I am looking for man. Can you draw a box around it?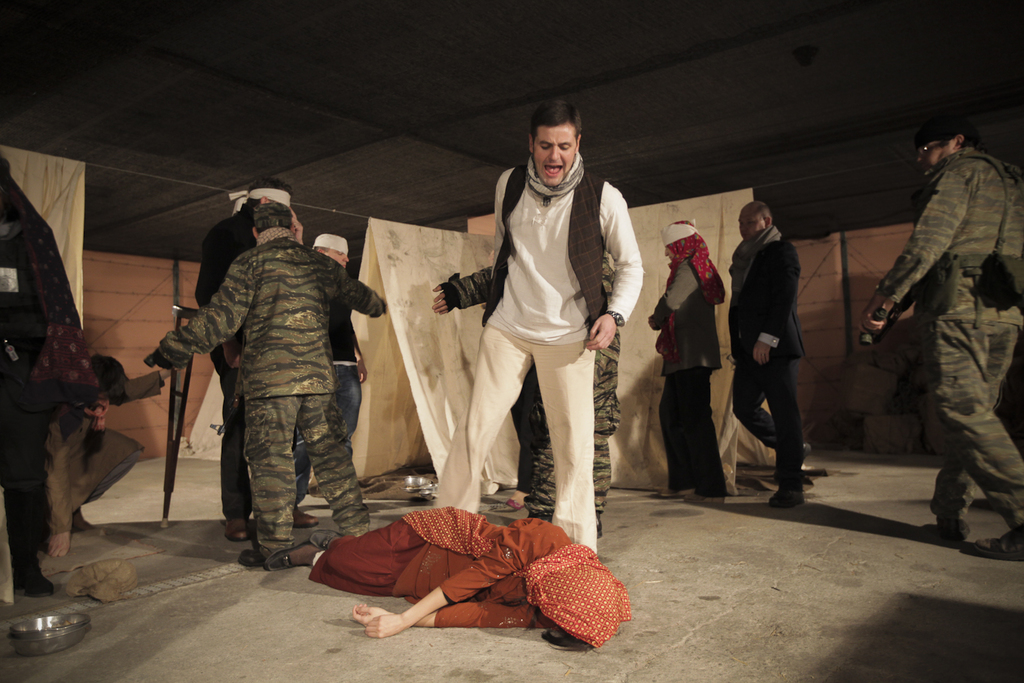
Sure, the bounding box is left=651, top=220, right=724, bottom=500.
